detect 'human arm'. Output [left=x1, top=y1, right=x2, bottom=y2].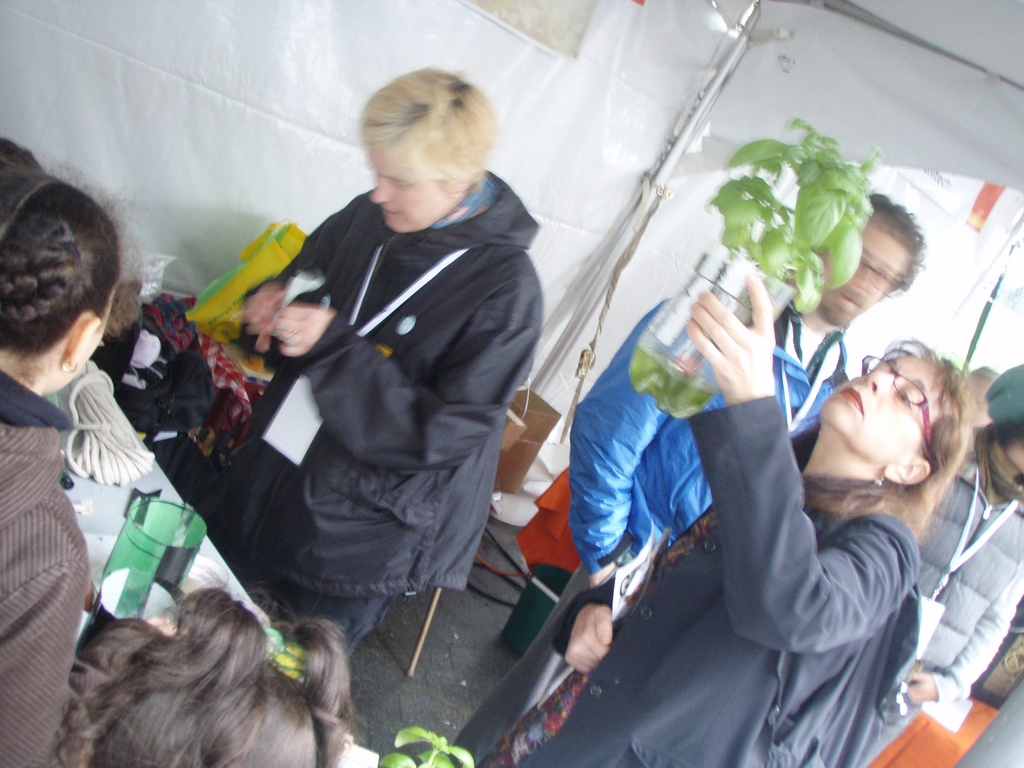
[left=568, top=299, right=666, bottom=591].
